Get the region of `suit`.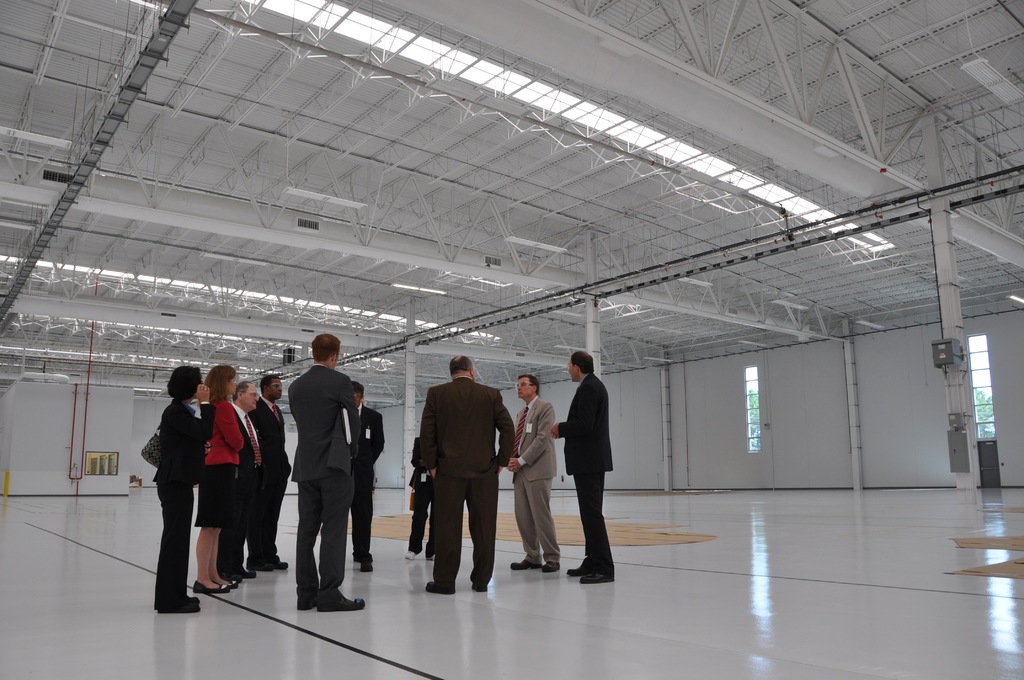
select_region(219, 401, 268, 578).
